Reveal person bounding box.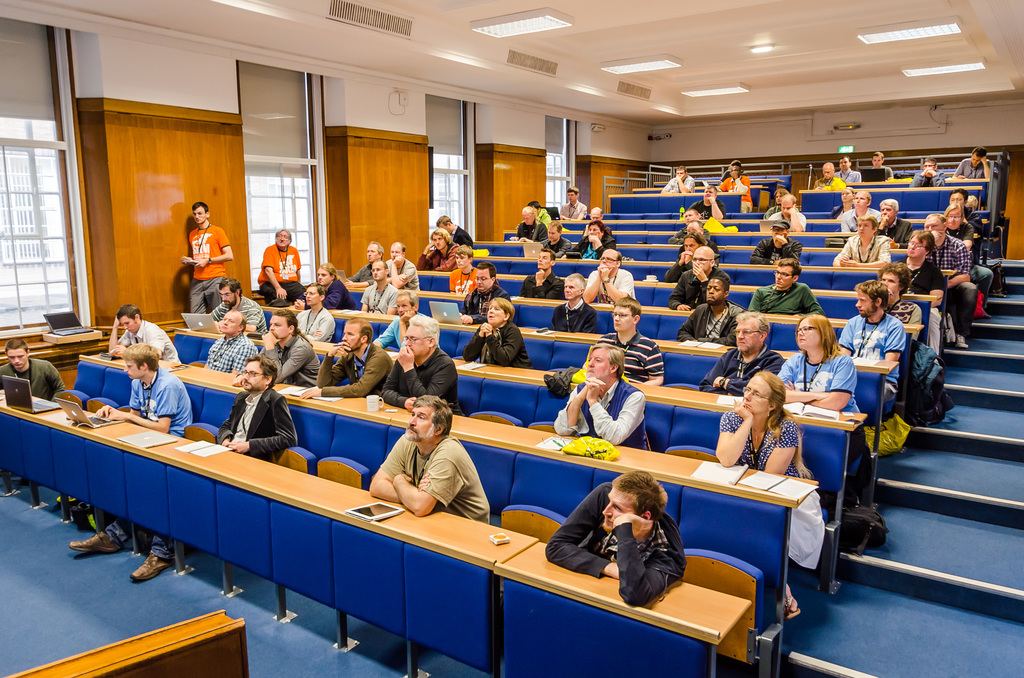
Revealed: rect(90, 335, 202, 438).
